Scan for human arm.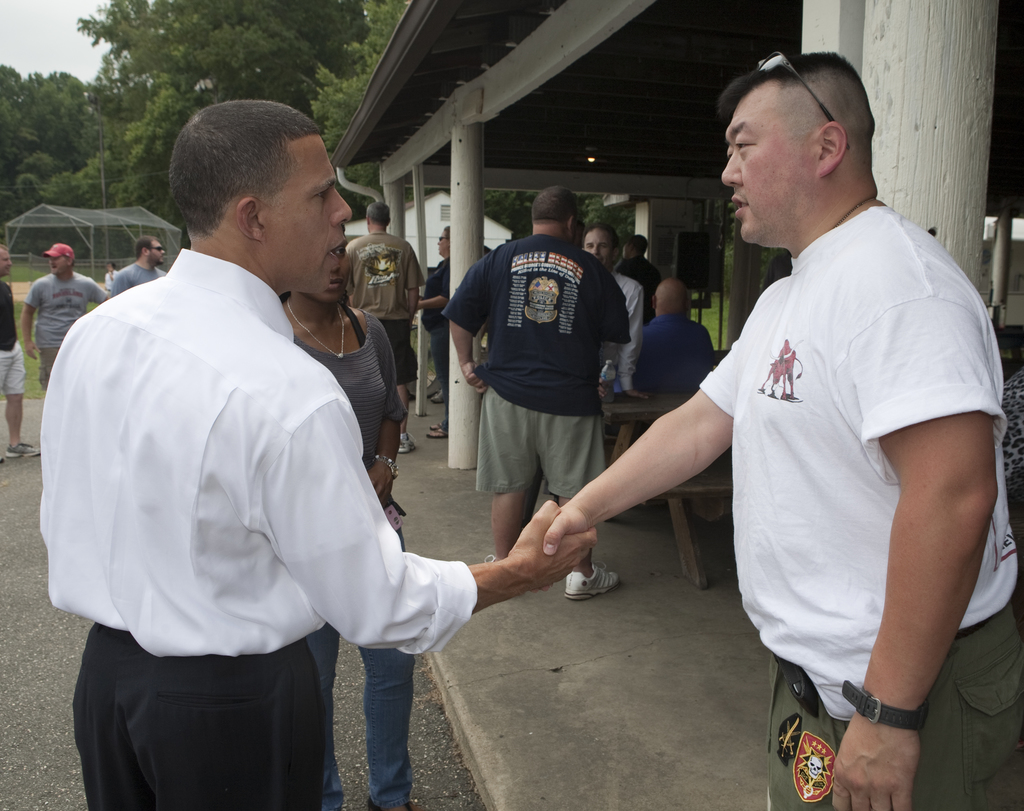
Scan result: left=538, top=283, right=786, bottom=559.
